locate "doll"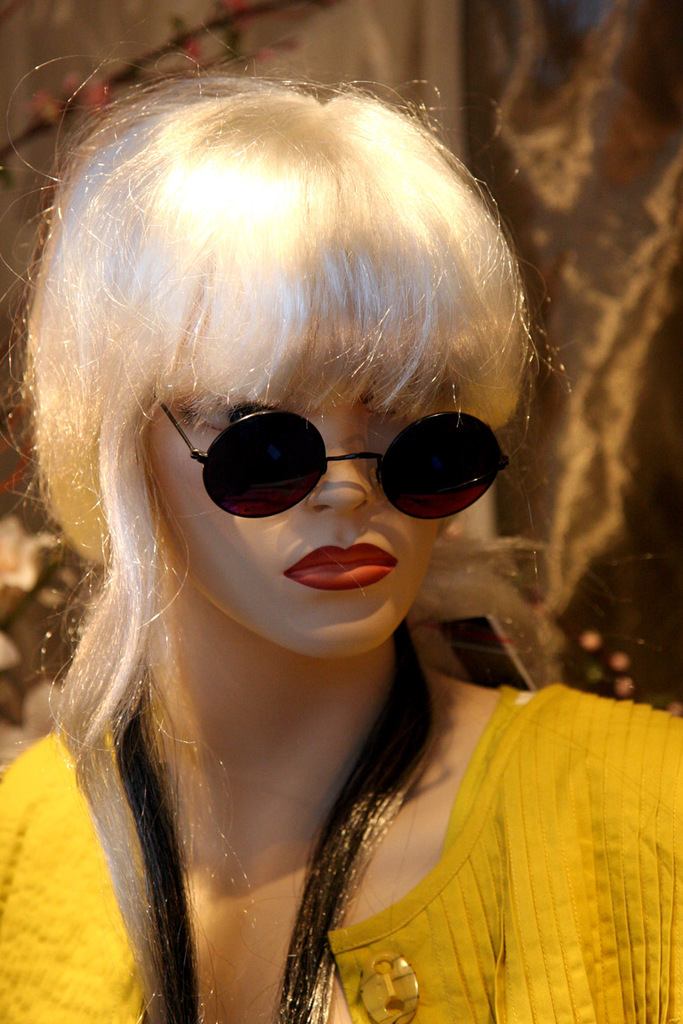
[13, 95, 631, 1023]
